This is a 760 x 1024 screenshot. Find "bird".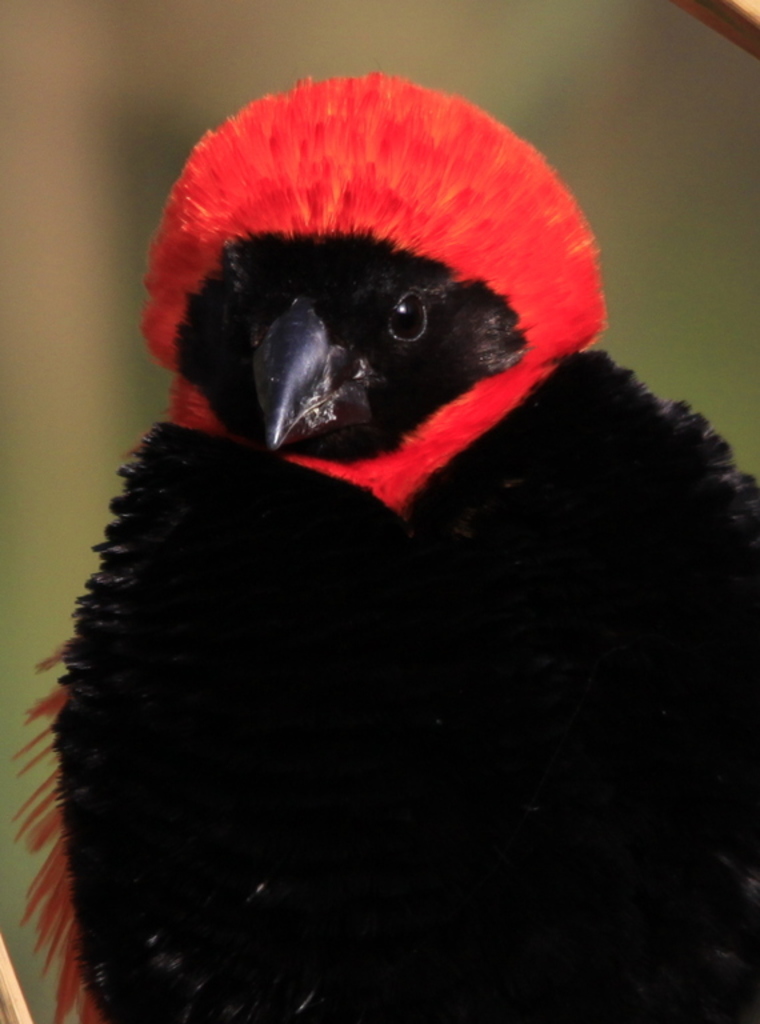
Bounding box: (33, 77, 715, 981).
